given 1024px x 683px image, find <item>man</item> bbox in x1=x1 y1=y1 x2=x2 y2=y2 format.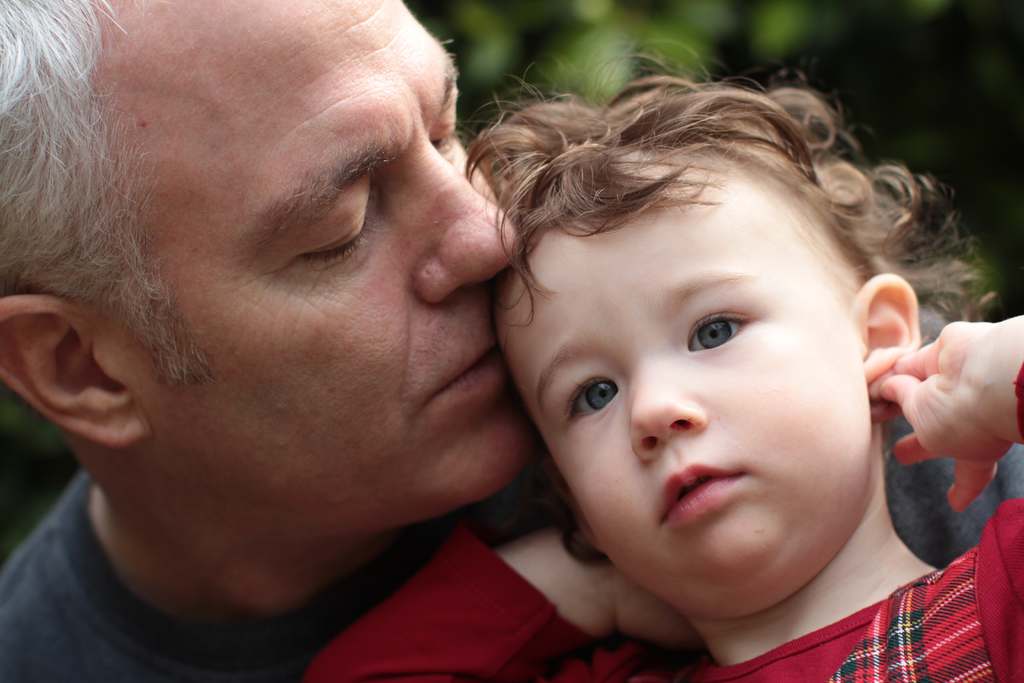
x1=0 y1=0 x2=1020 y2=682.
